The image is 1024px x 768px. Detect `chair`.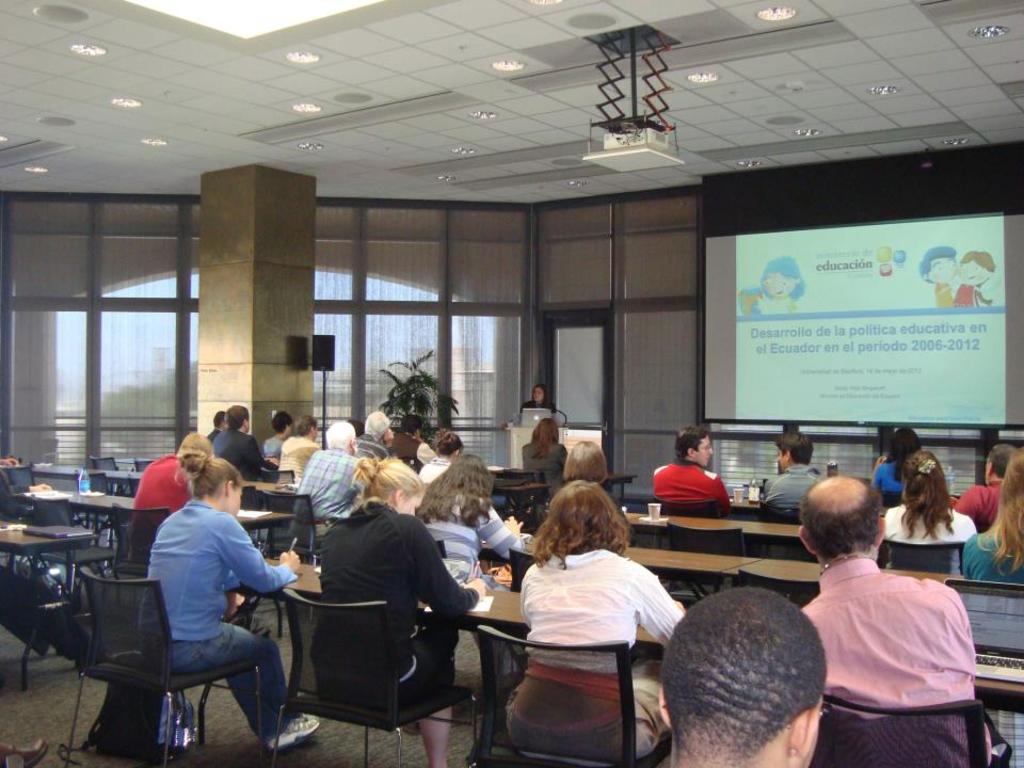
Detection: [x1=746, y1=502, x2=812, y2=601].
